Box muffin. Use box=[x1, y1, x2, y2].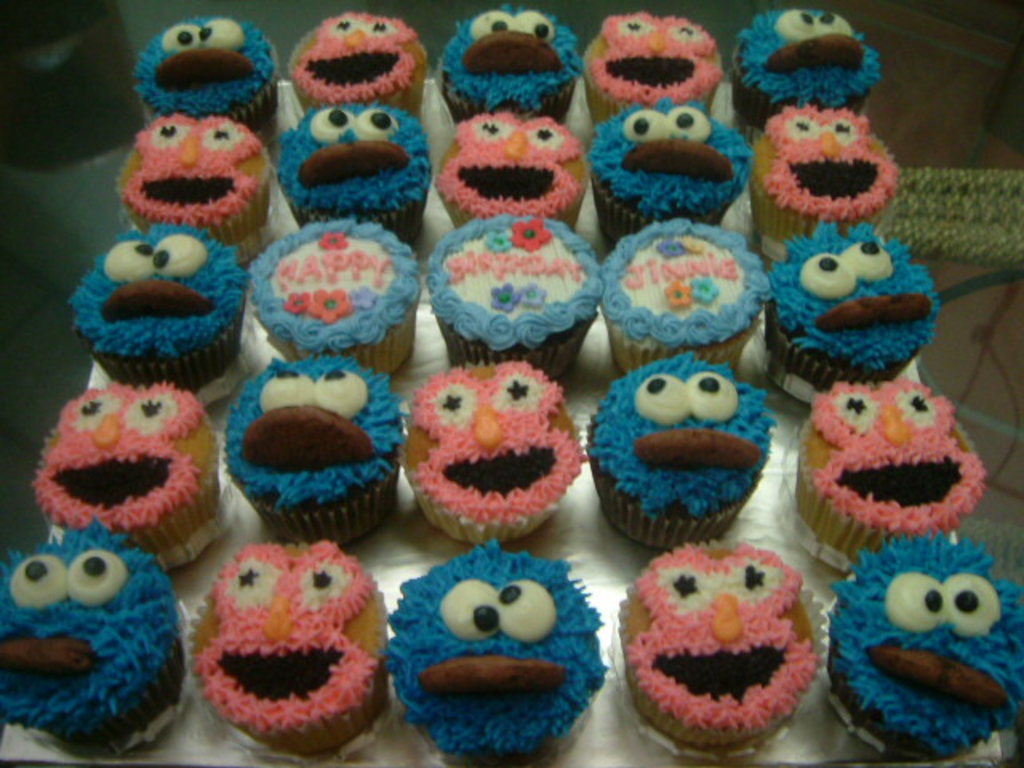
box=[579, 14, 720, 138].
